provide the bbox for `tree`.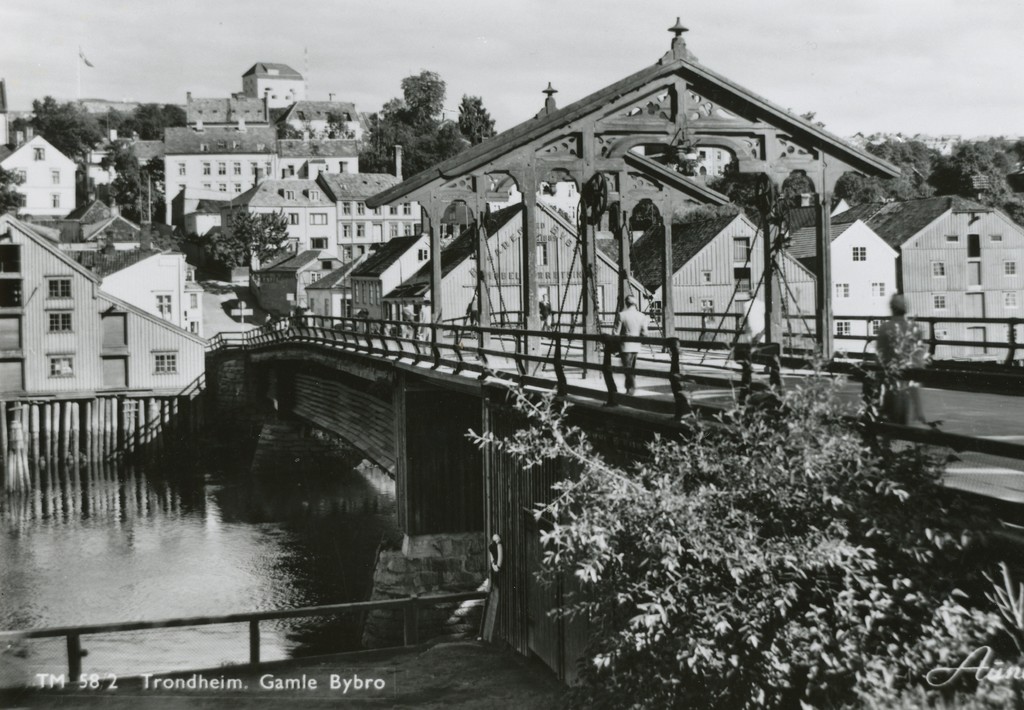
<region>107, 101, 189, 143</region>.
